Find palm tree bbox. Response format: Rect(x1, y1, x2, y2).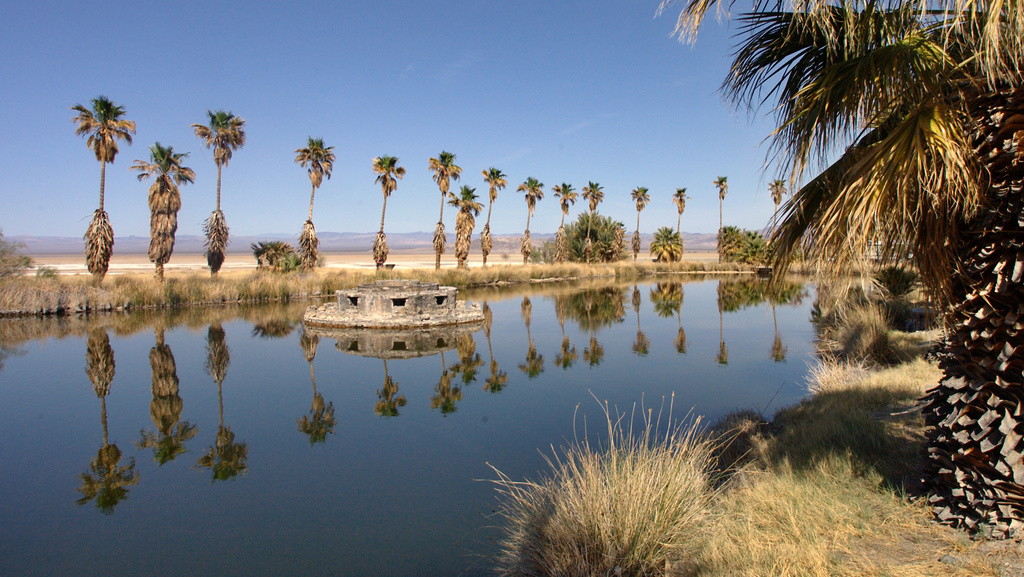
Rect(699, 169, 747, 243).
